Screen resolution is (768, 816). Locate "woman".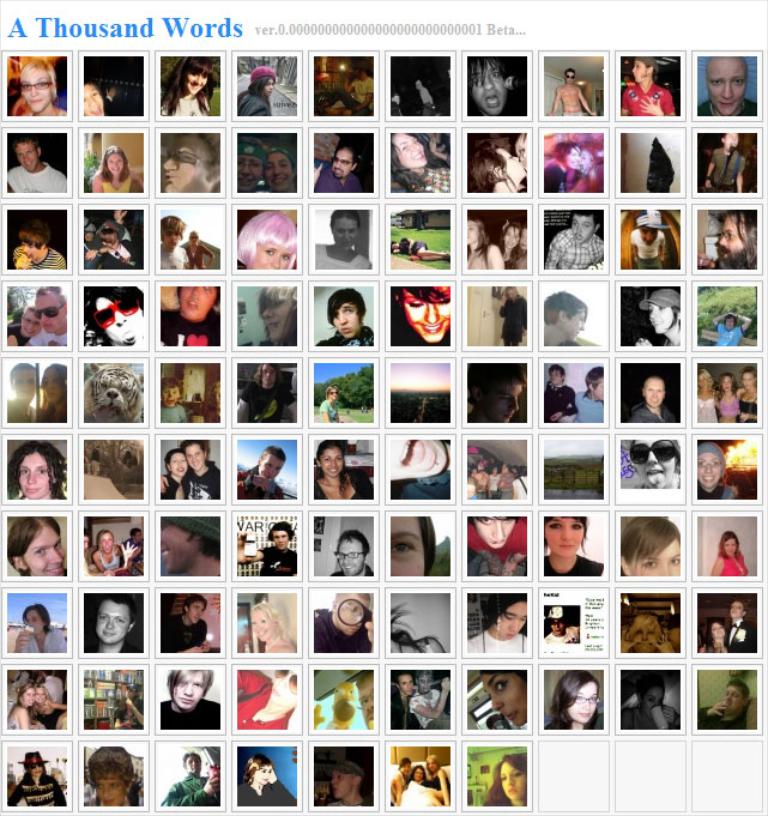
bbox(421, 749, 450, 814).
